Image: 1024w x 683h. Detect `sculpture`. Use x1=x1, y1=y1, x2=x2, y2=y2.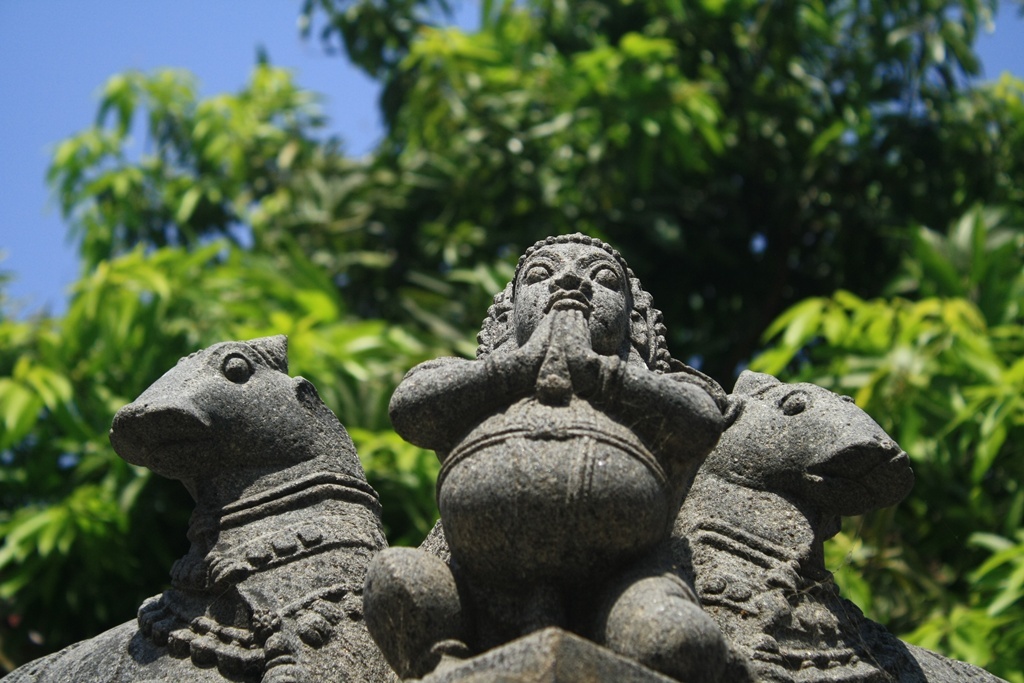
x1=0, y1=323, x2=414, y2=682.
